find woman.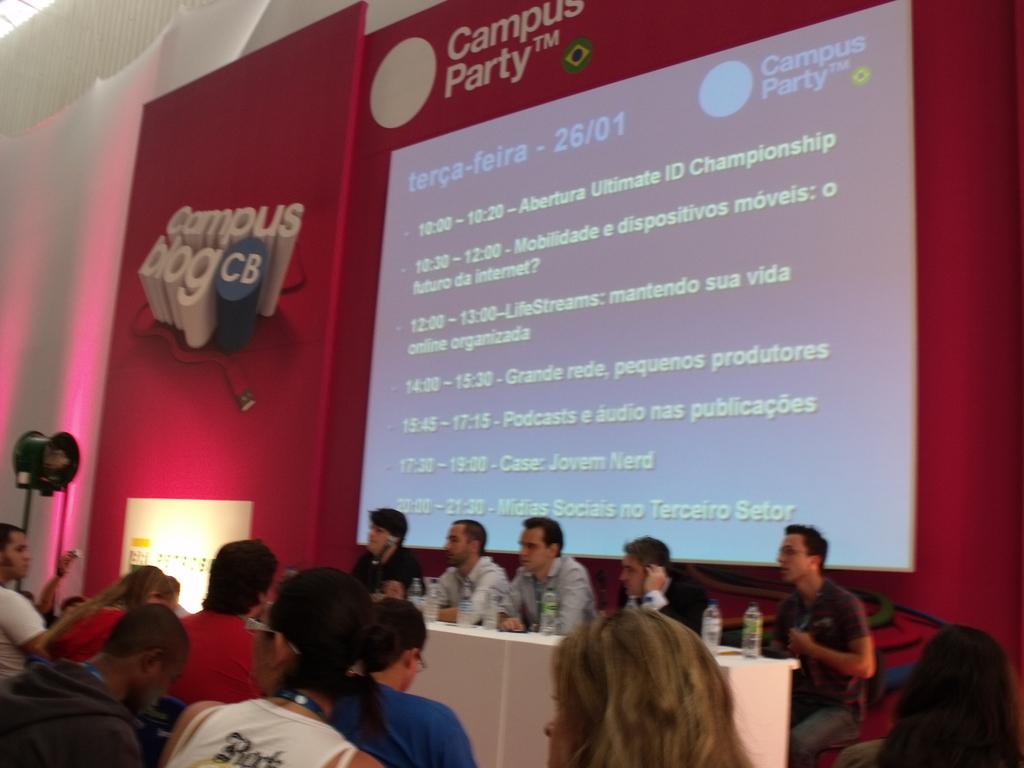
bbox(543, 607, 757, 767).
